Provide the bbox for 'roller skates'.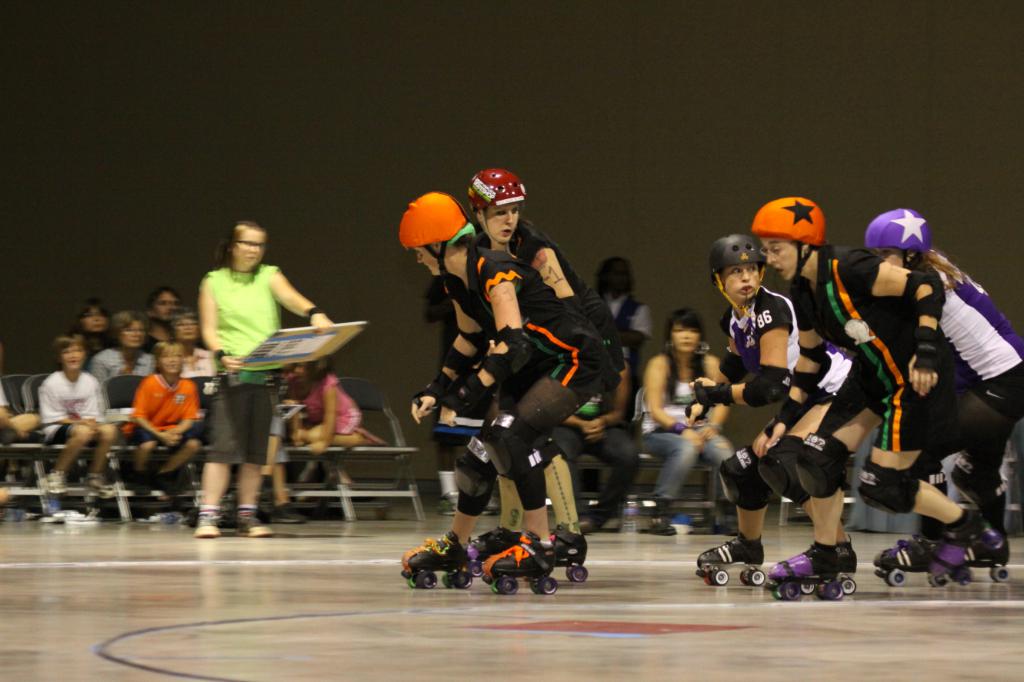
(left=463, top=524, right=519, bottom=578).
